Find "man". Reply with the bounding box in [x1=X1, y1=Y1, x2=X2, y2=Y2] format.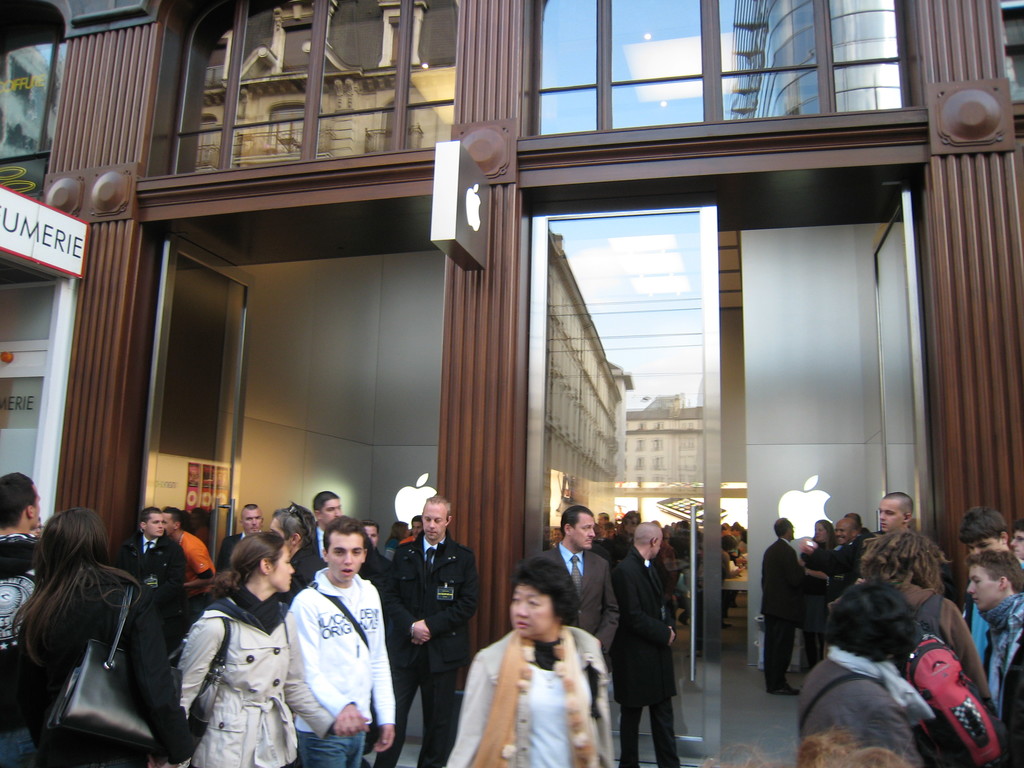
[x1=957, y1=550, x2=1023, y2=767].
